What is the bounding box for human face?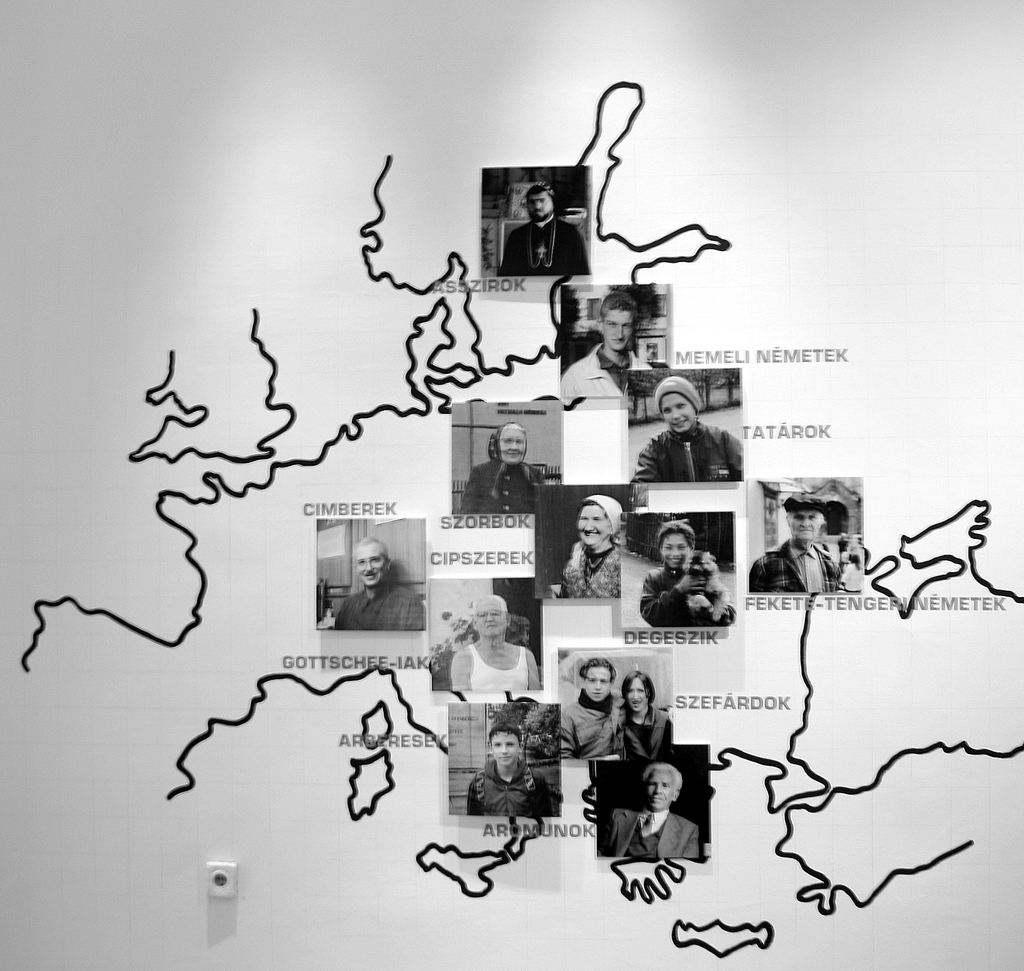
[left=645, top=774, right=672, bottom=810].
